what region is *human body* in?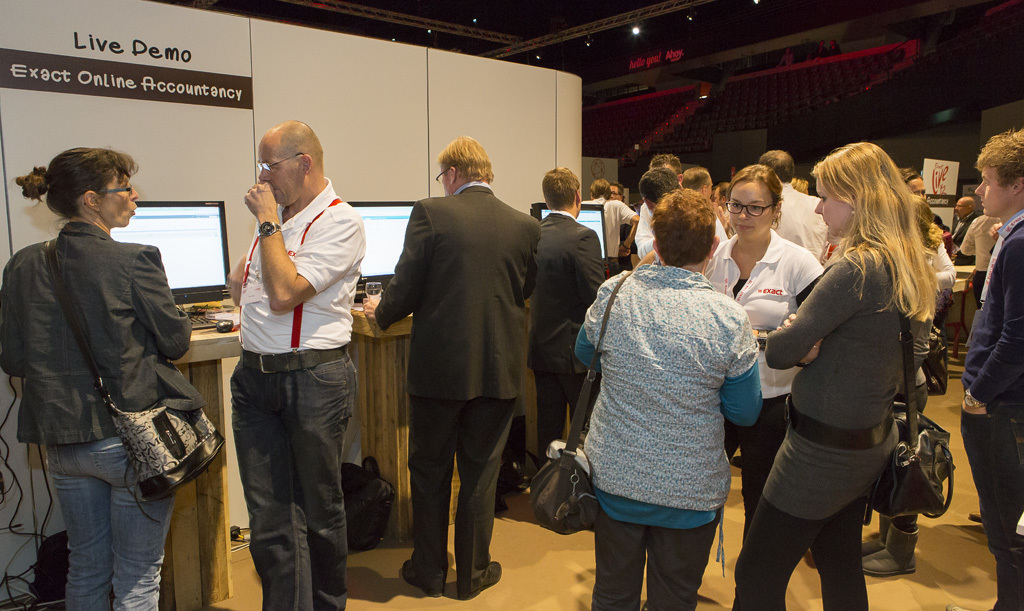
bbox=(961, 215, 999, 299).
